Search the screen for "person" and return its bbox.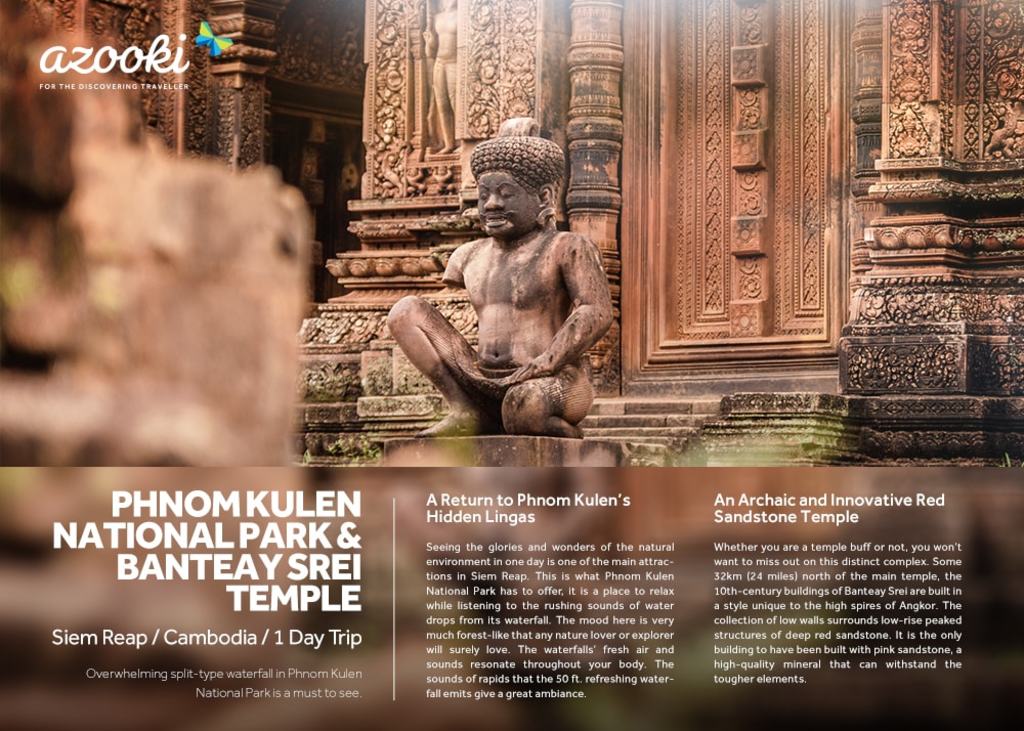
Found: [x1=383, y1=118, x2=618, y2=440].
